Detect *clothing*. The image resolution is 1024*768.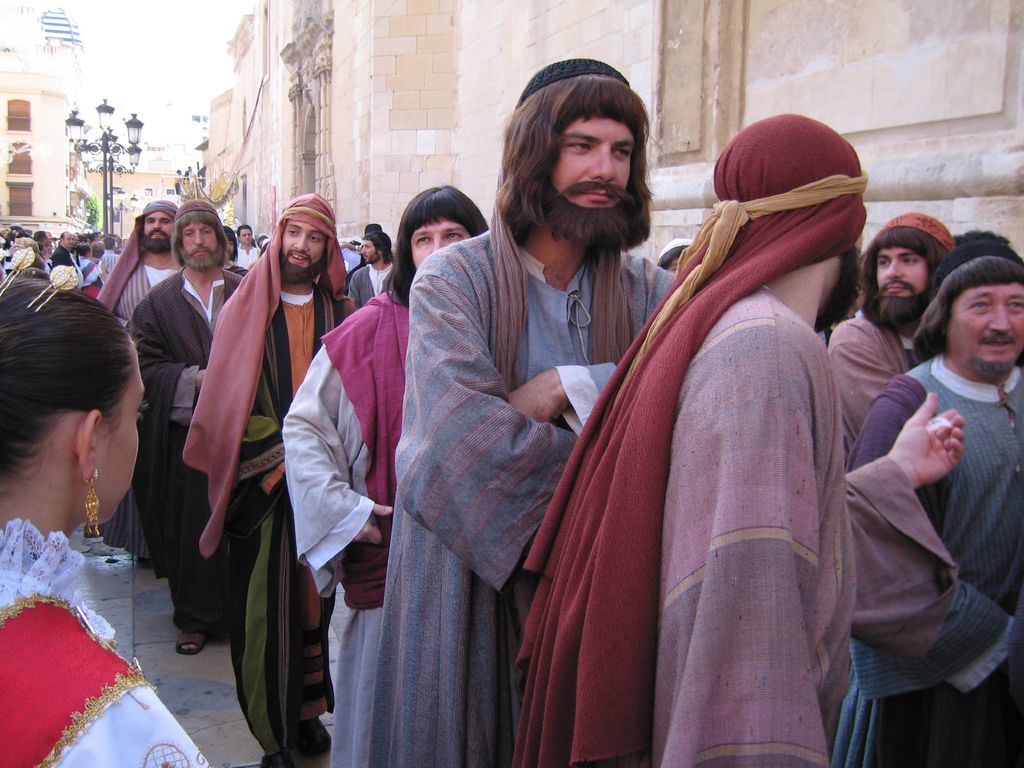
box=[840, 355, 1023, 767].
